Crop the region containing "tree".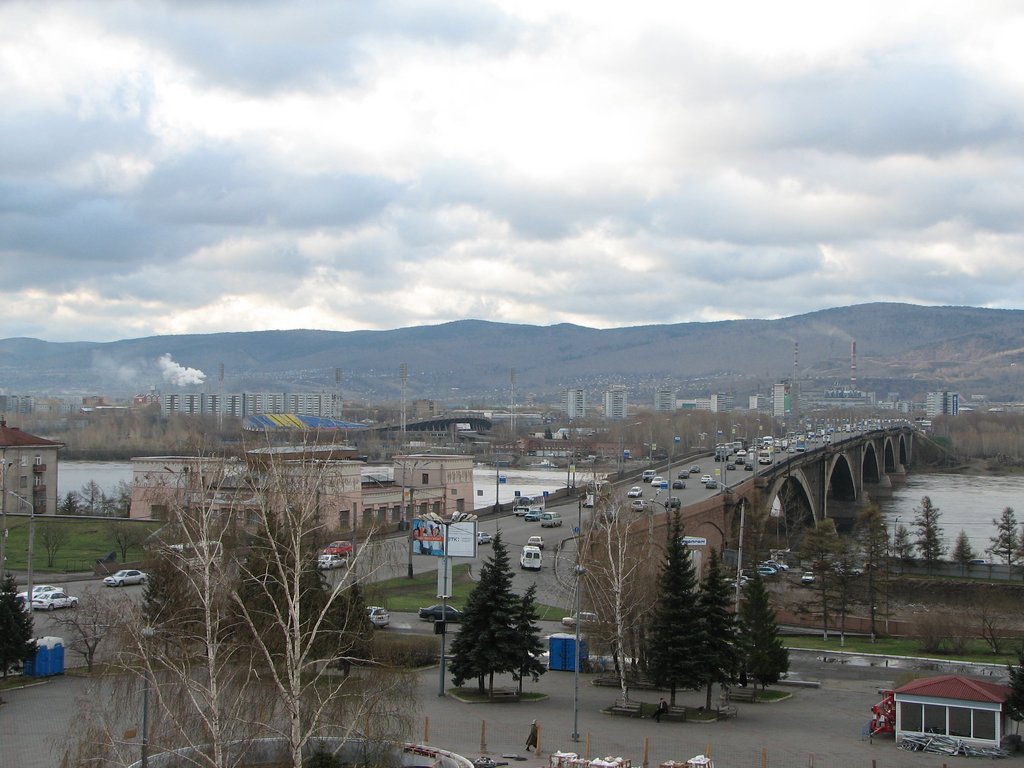
Crop region: bbox=(886, 526, 919, 583).
